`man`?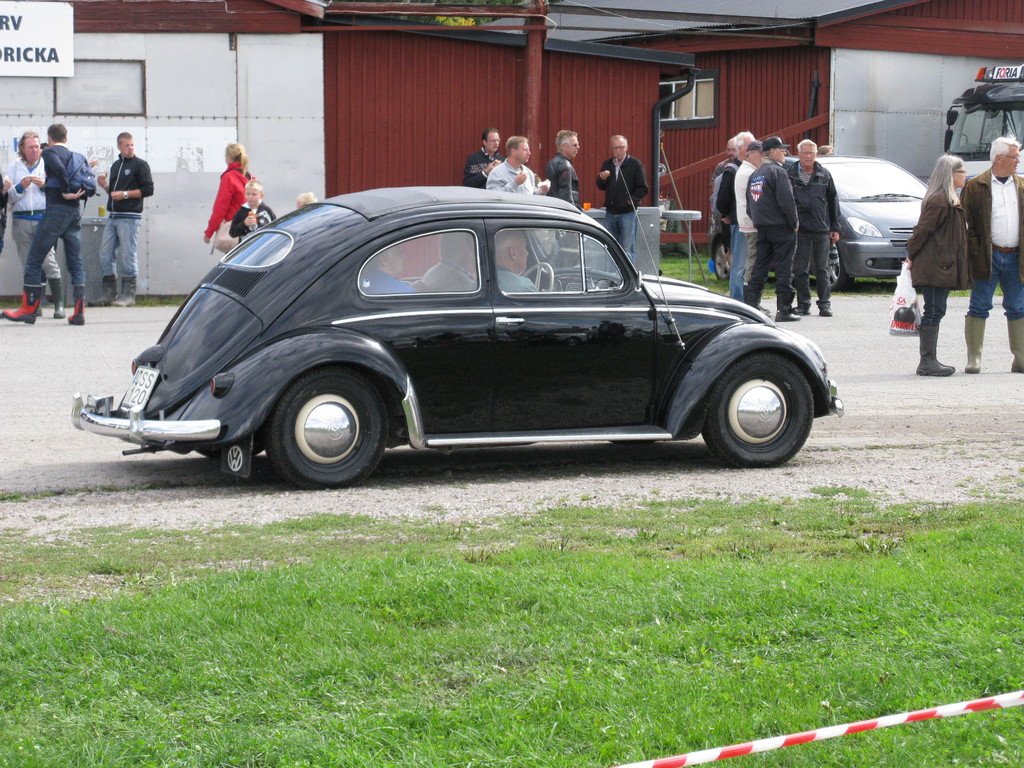
bbox=[490, 229, 538, 300]
